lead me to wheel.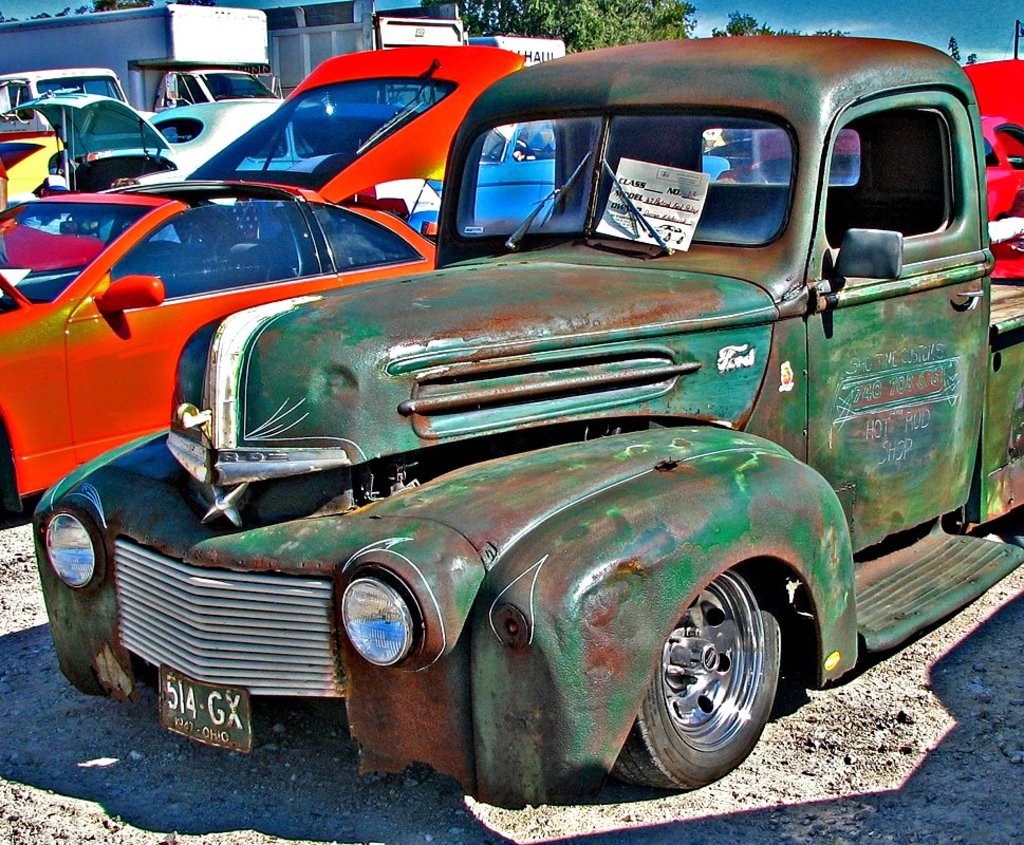
Lead to 643 562 790 785.
